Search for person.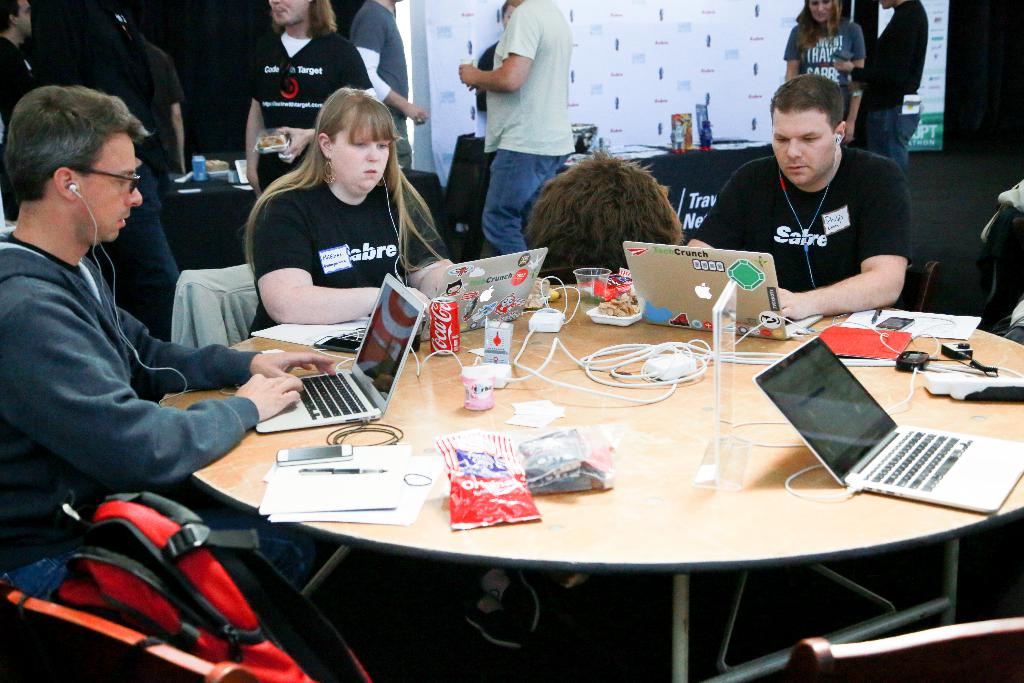
Found at region(859, 0, 931, 265).
